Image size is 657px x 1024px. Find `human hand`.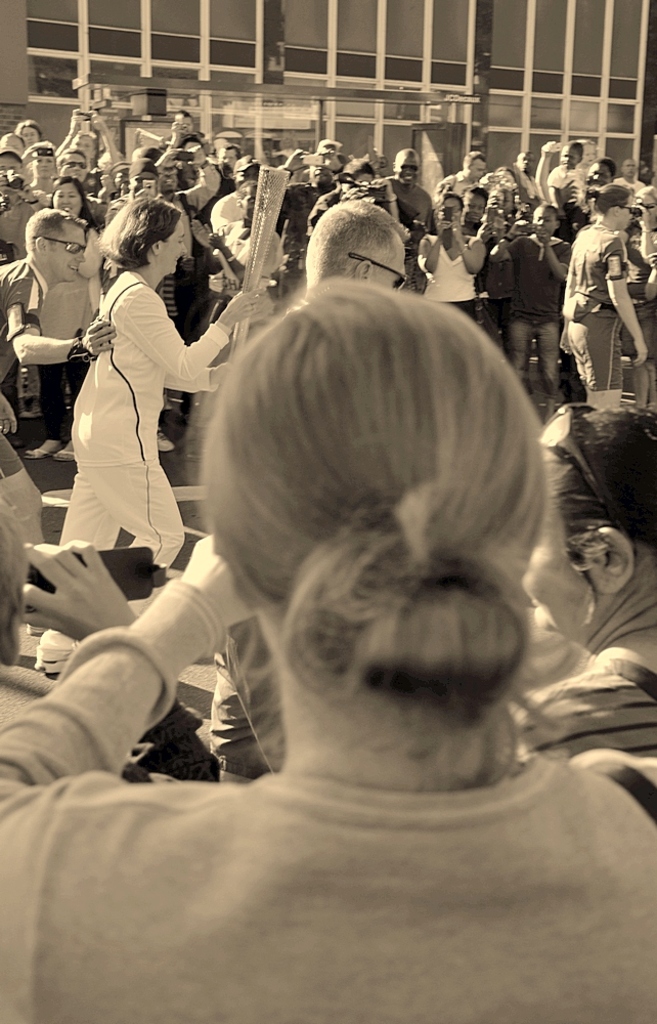
locate(630, 205, 654, 231).
